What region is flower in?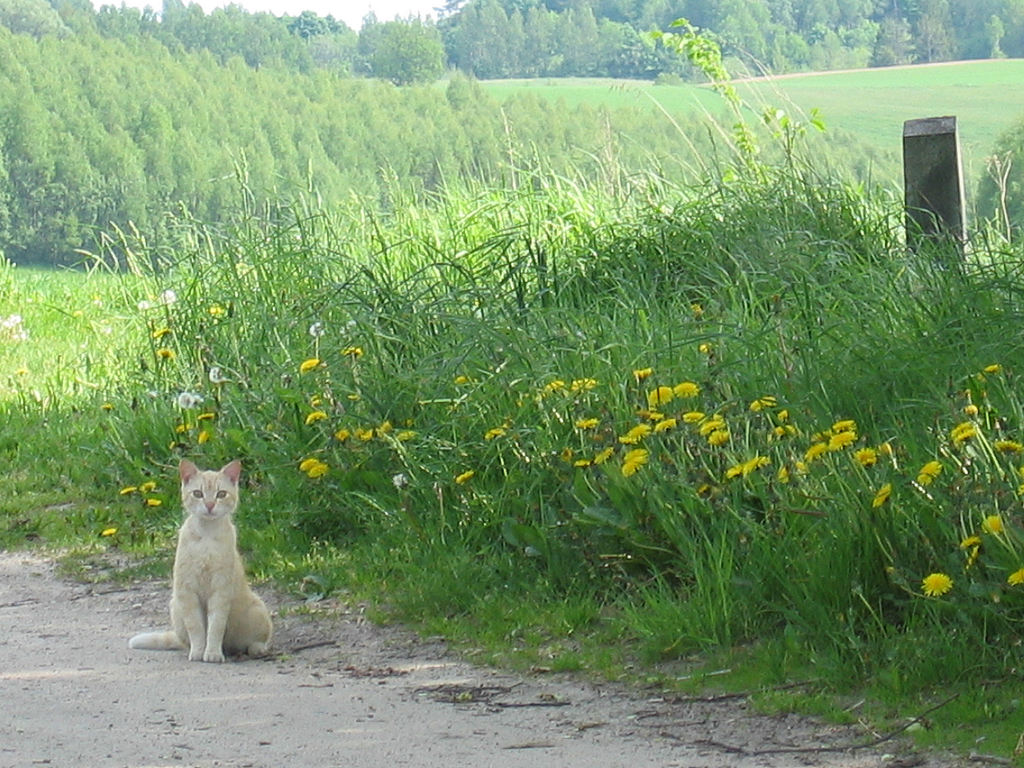
{"left": 920, "top": 459, "right": 940, "bottom": 480}.
